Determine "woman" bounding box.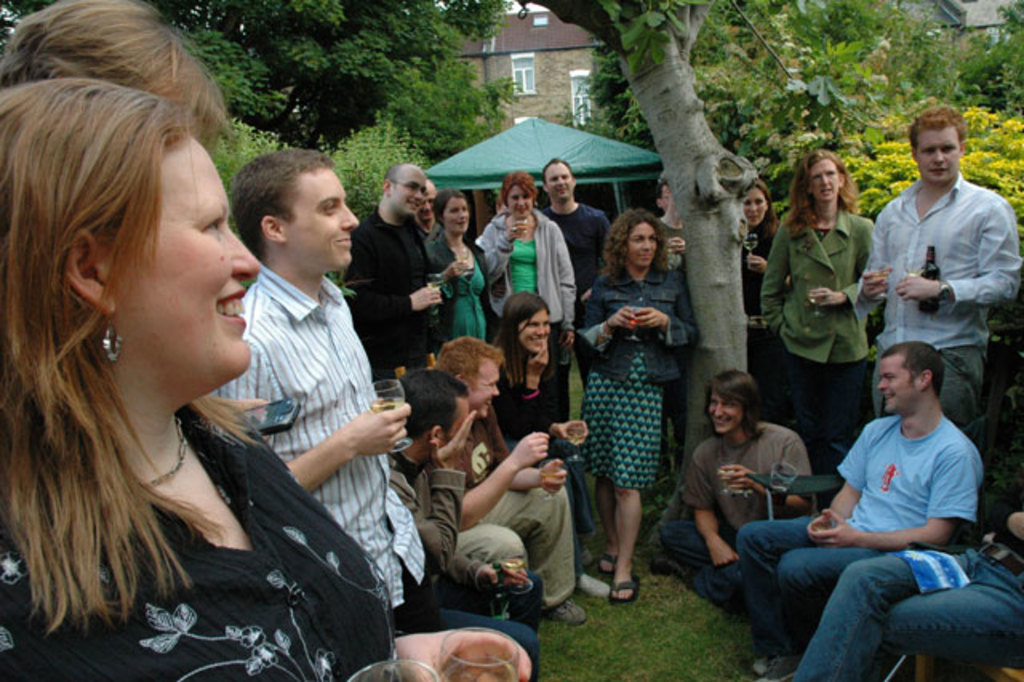
Determined: <bbox>573, 208, 701, 604</bbox>.
